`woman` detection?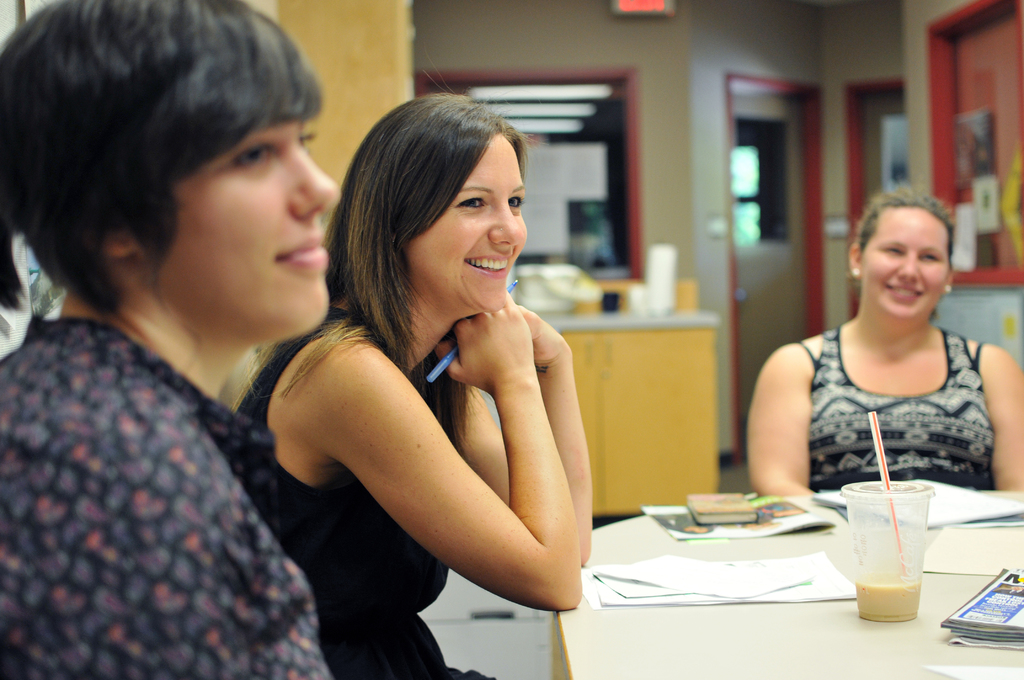
(left=0, top=0, right=344, bottom=679)
